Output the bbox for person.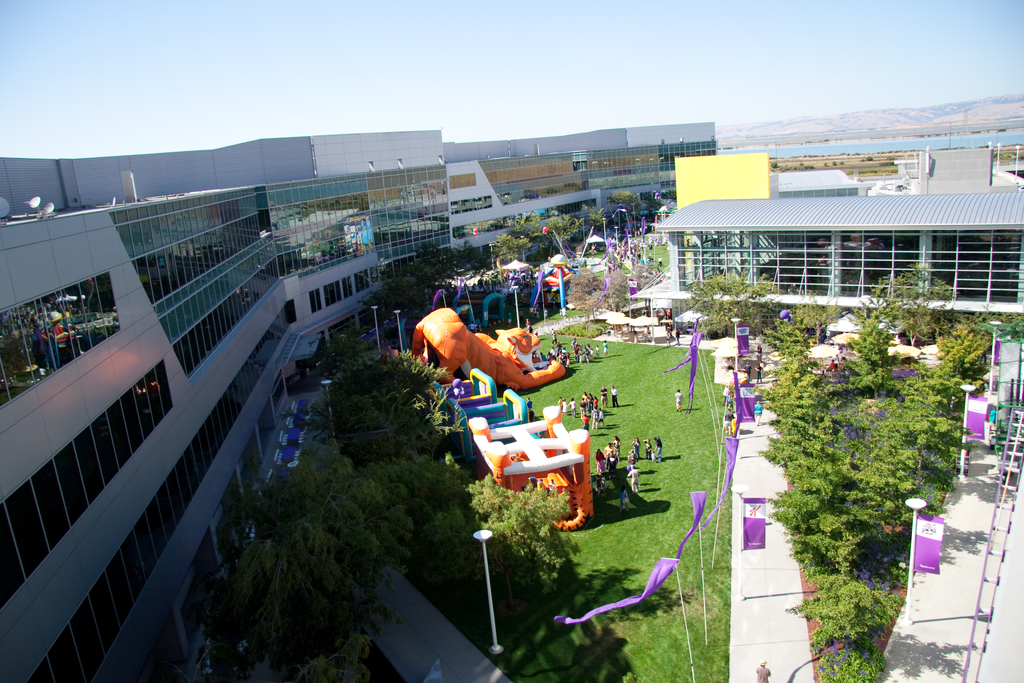
box=[544, 306, 548, 317].
